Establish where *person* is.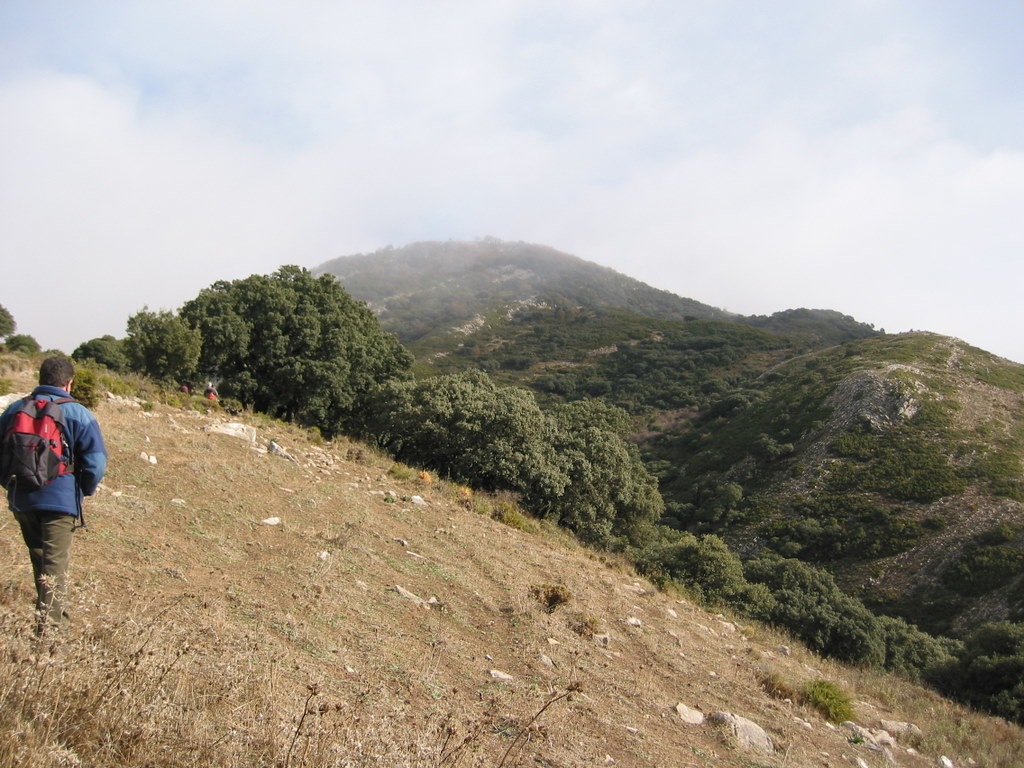
Established at x1=0 y1=356 x2=107 y2=656.
